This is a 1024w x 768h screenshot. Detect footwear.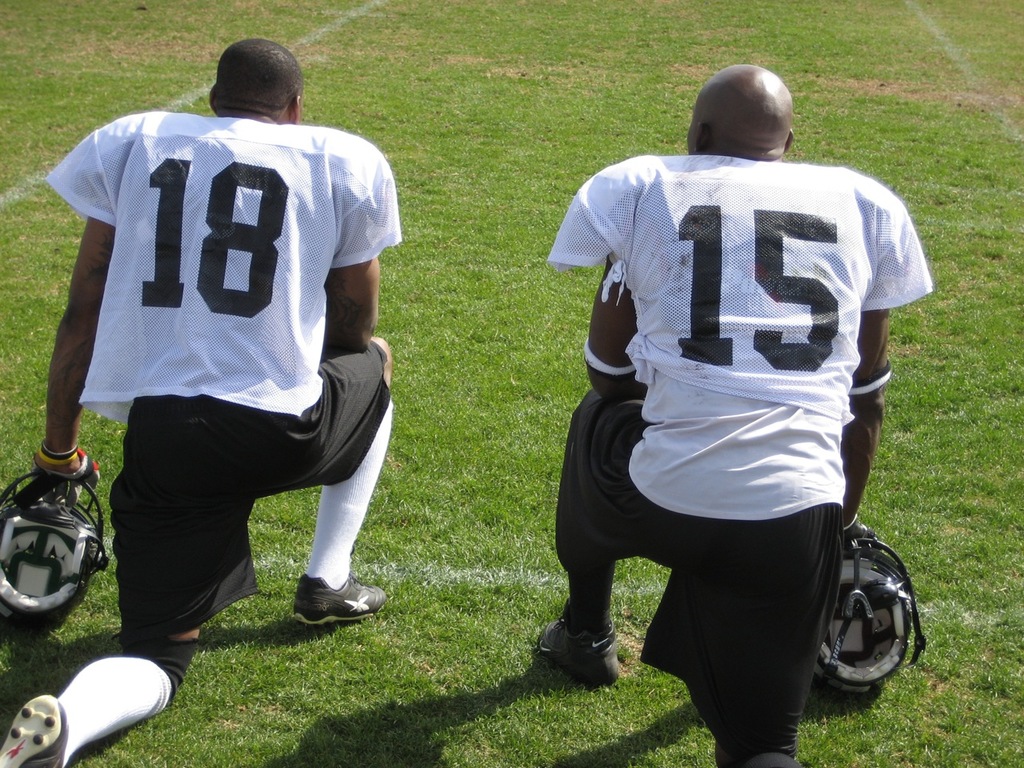
l=537, t=620, r=622, b=697.
